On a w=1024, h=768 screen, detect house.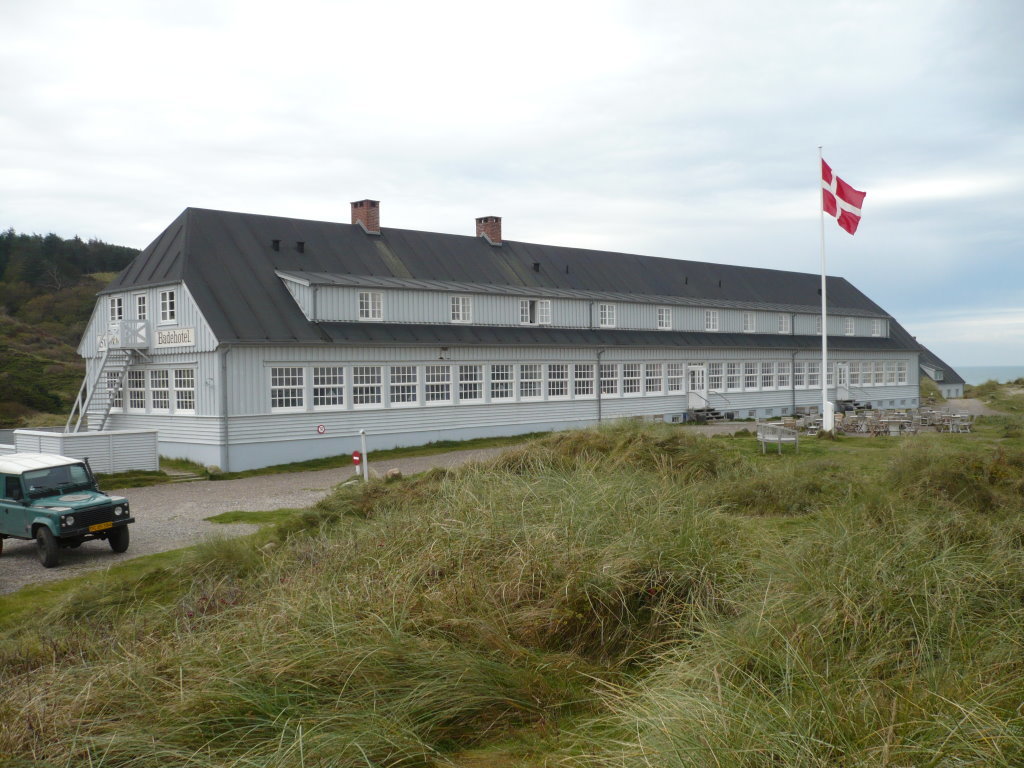
BBox(113, 178, 889, 464).
